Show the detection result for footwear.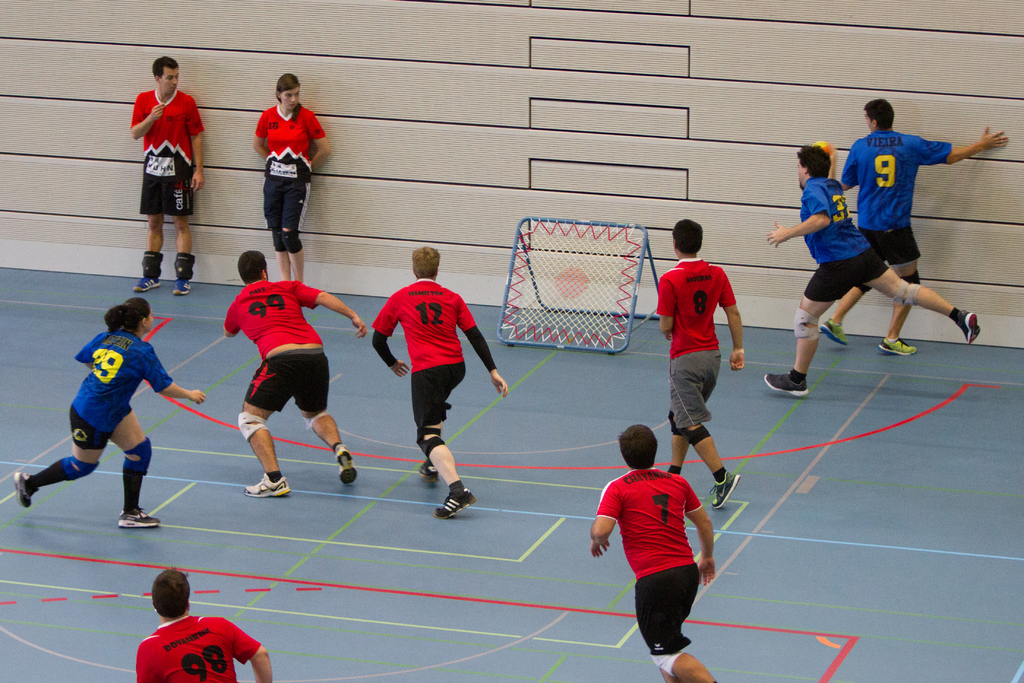
x1=12, y1=466, x2=34, y2=509.
